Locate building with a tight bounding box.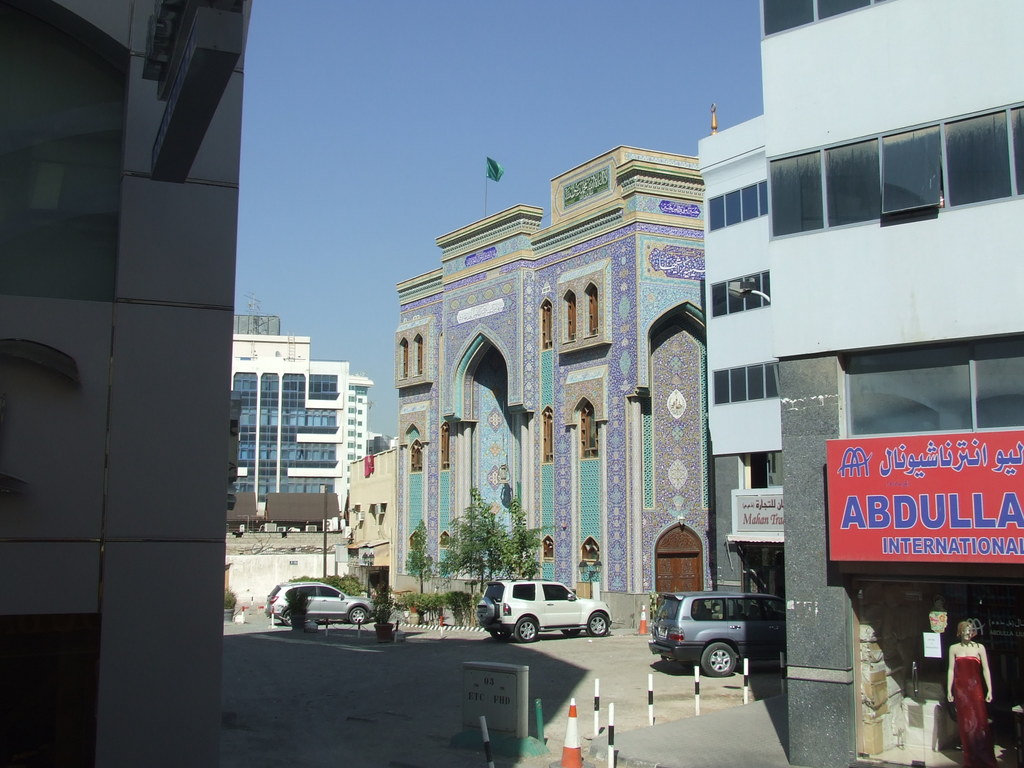
(694,0,1023,767).
